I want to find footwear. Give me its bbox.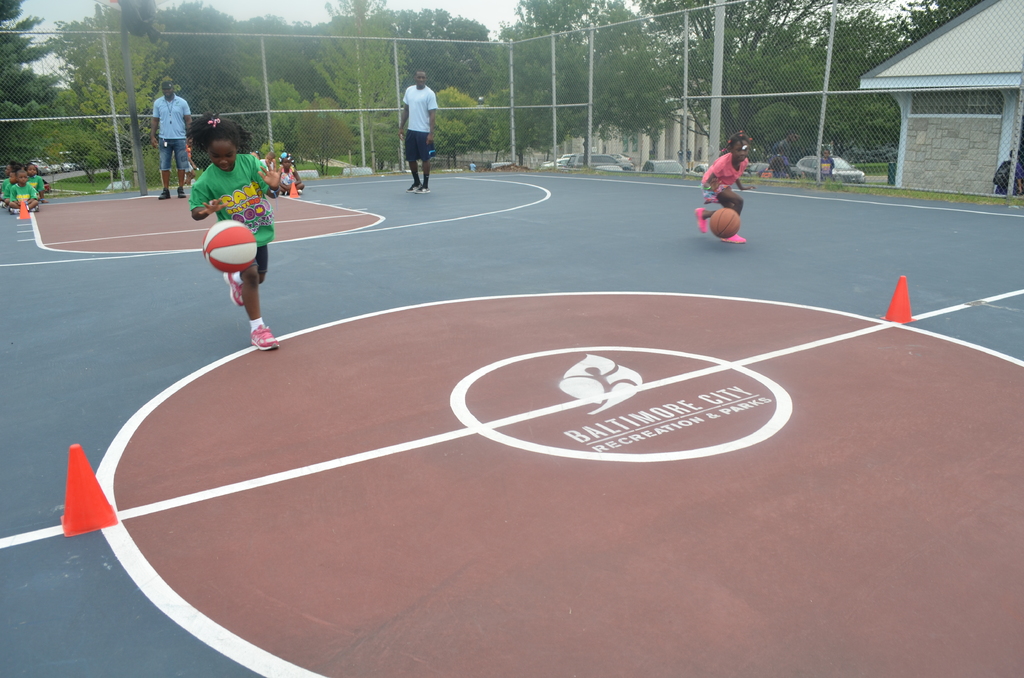
<bbox>409, 179, 418, 191</bbox>.
